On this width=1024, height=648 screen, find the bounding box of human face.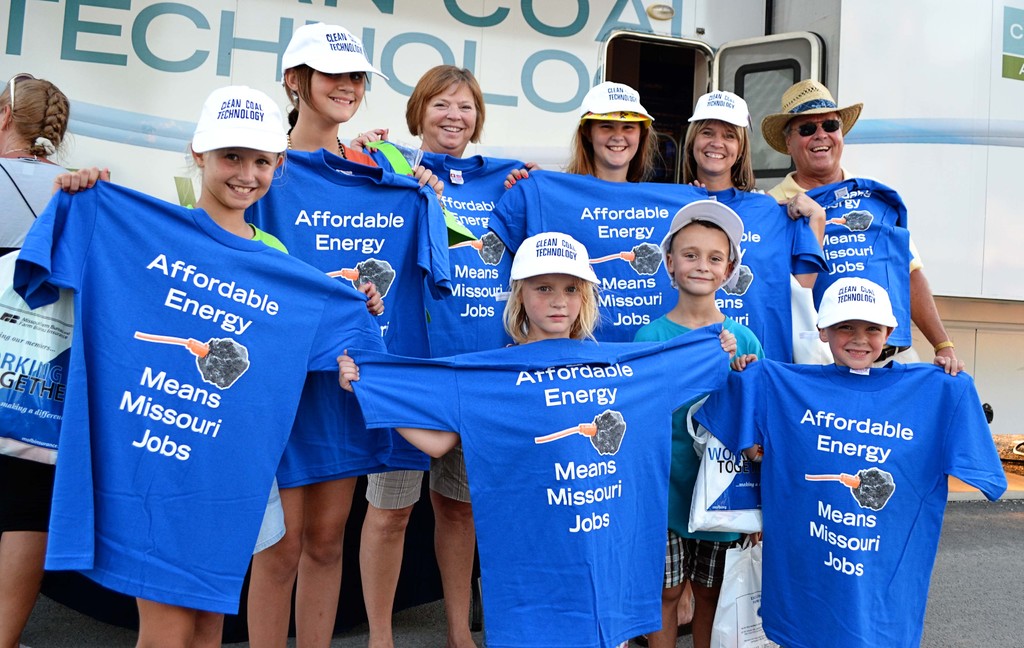
Bounding box: 828 325 881 368.
